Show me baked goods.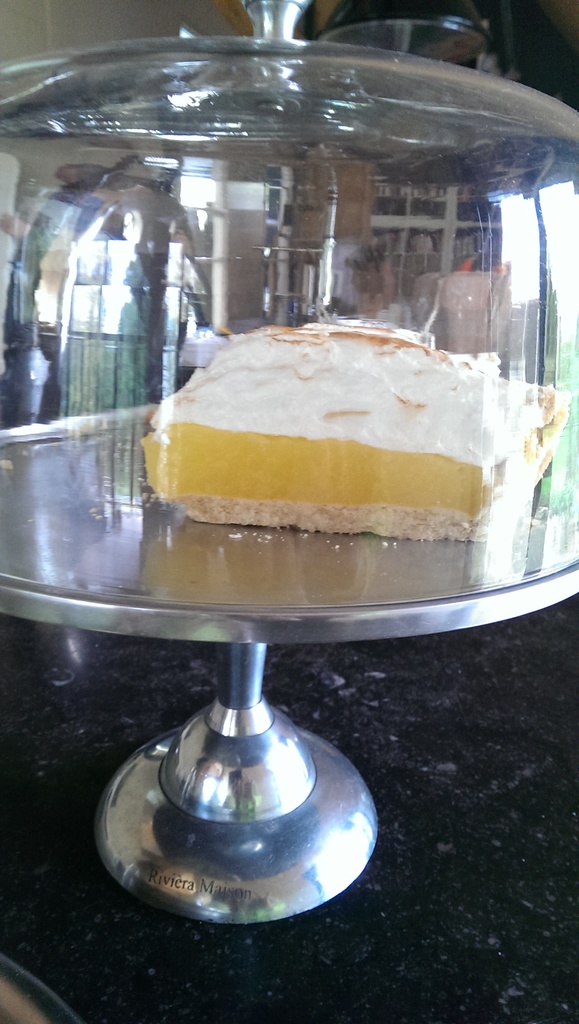
baked goods is here: locate(135, 314, 574, 547).
